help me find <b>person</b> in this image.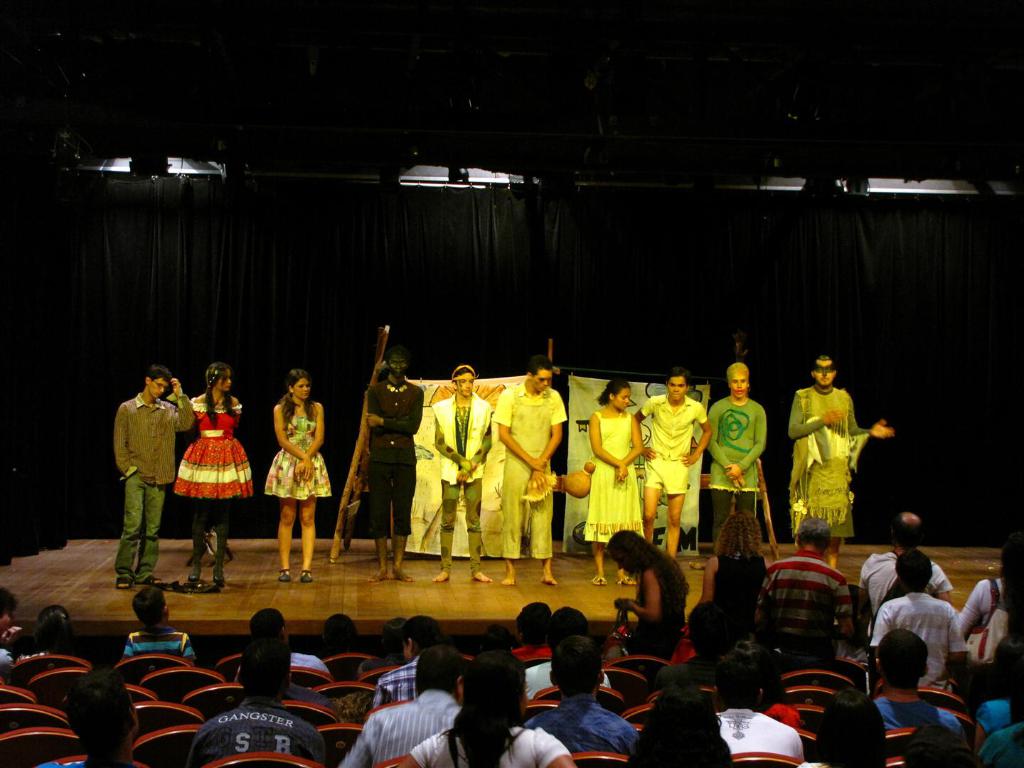
Found it: Rect(173, 361, 254, 586).
